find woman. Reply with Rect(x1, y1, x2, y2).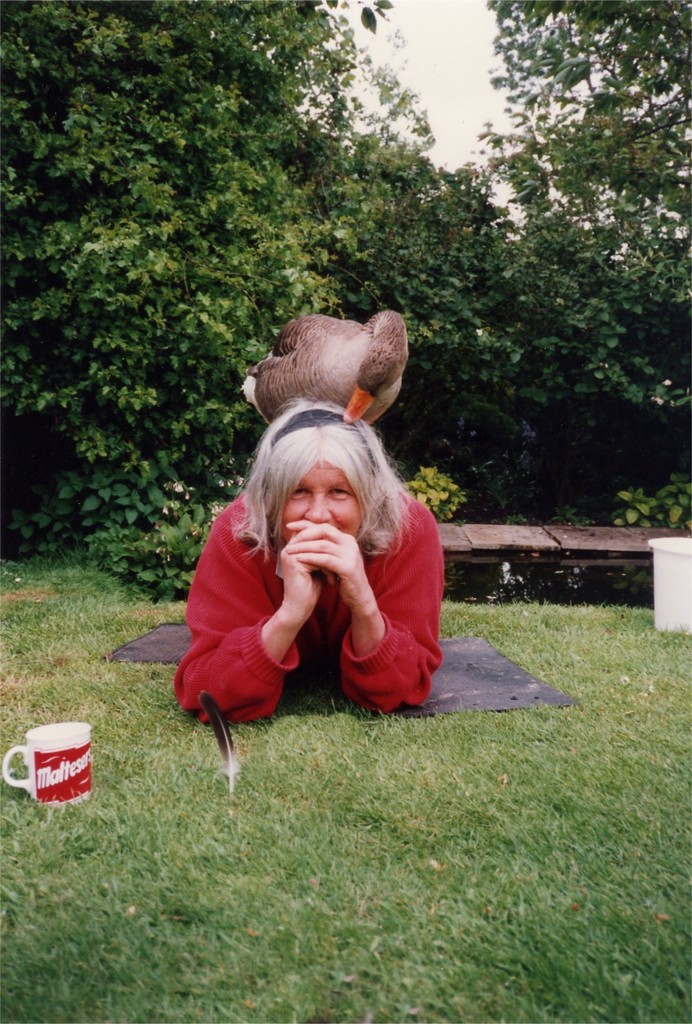
Rect(178, 382, 449, 768).
